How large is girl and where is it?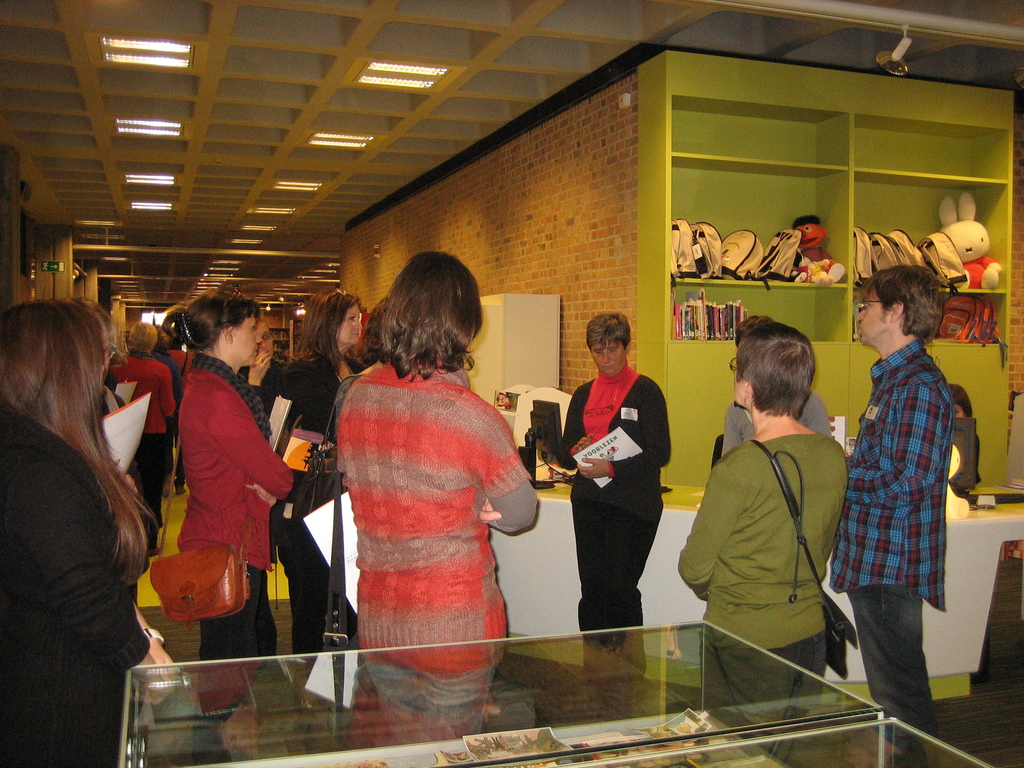
Bounding box: (left=331, top=249, right=534, bottom=744).
